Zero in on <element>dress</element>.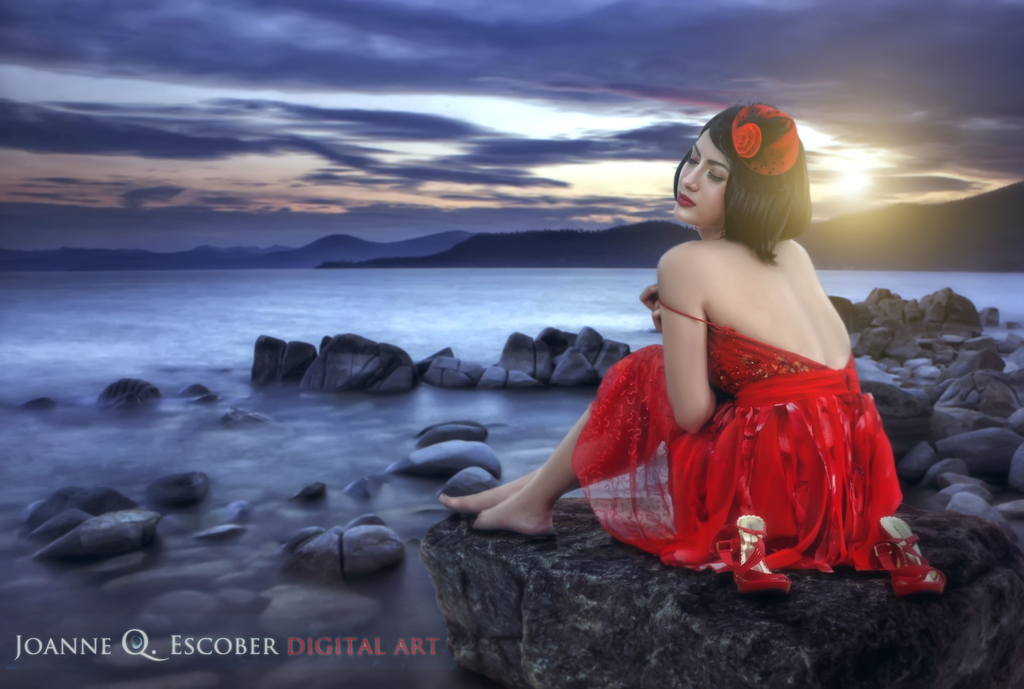
Zeroed in: <region>568, 294, 901, 572</region>.
